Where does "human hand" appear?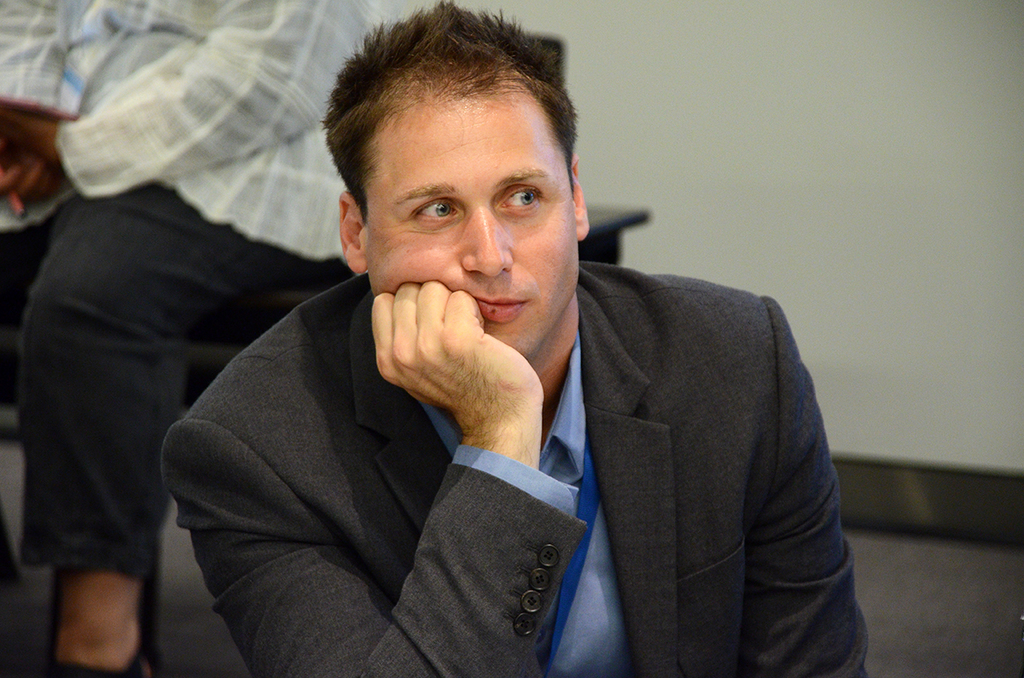
Appears at 362 250 514 458.
